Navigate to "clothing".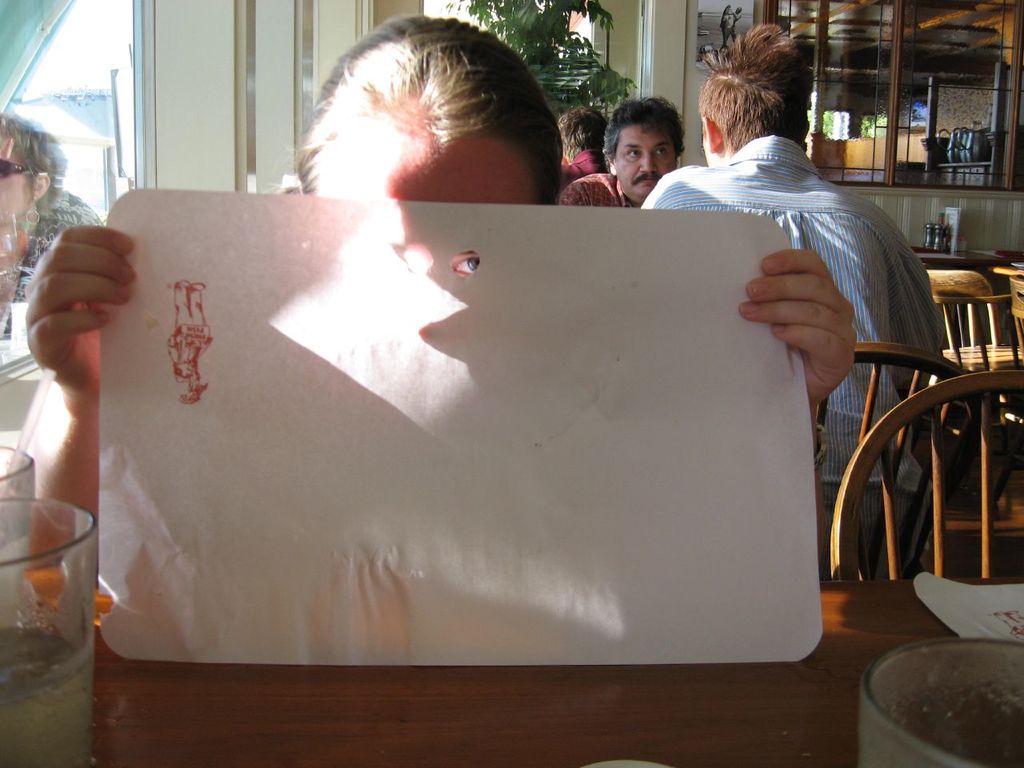
Navigation target: x1=558, y1=174, x2=640, y2=210.
